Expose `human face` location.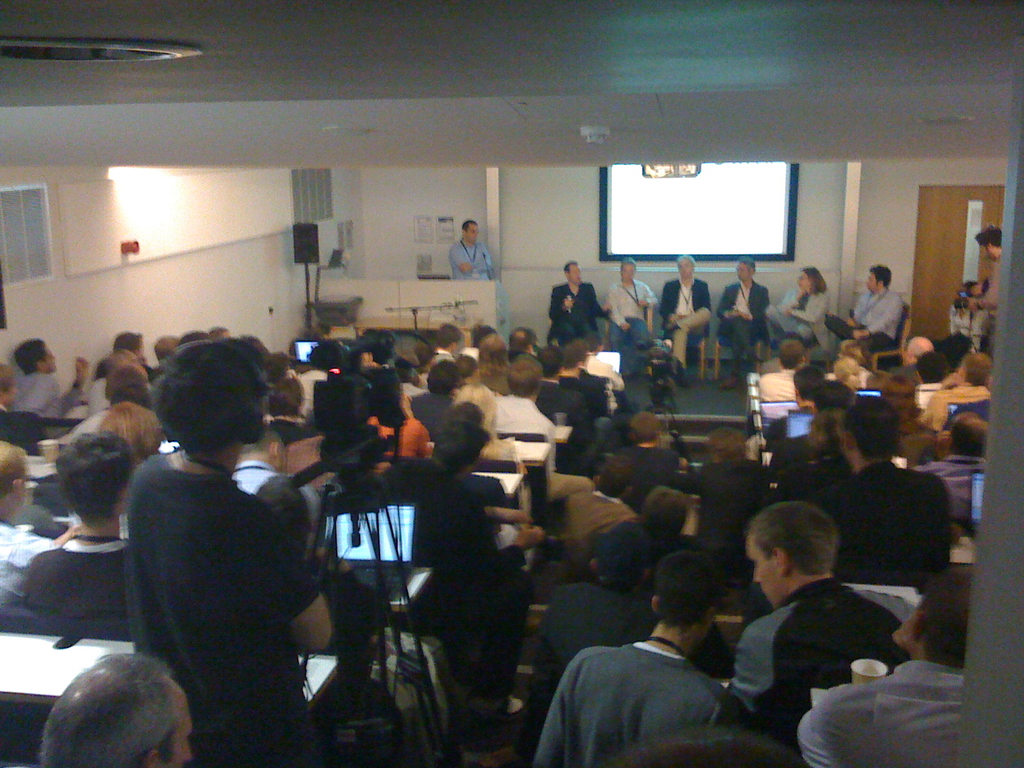
Exposed at (33,343,61,373).
